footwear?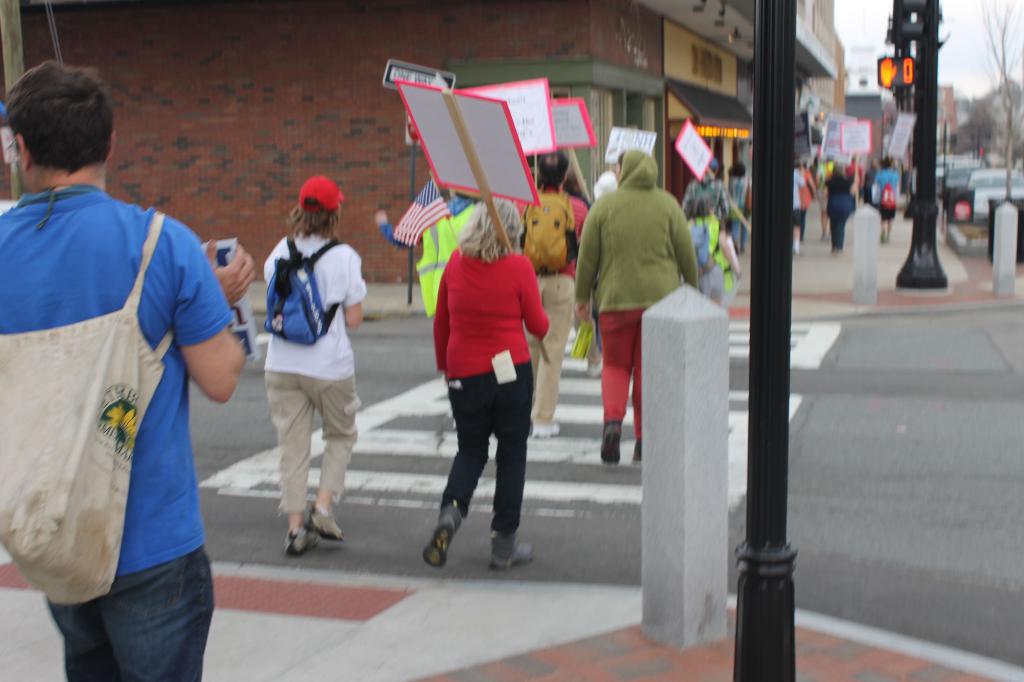
region(790, 236, 802, 258)
